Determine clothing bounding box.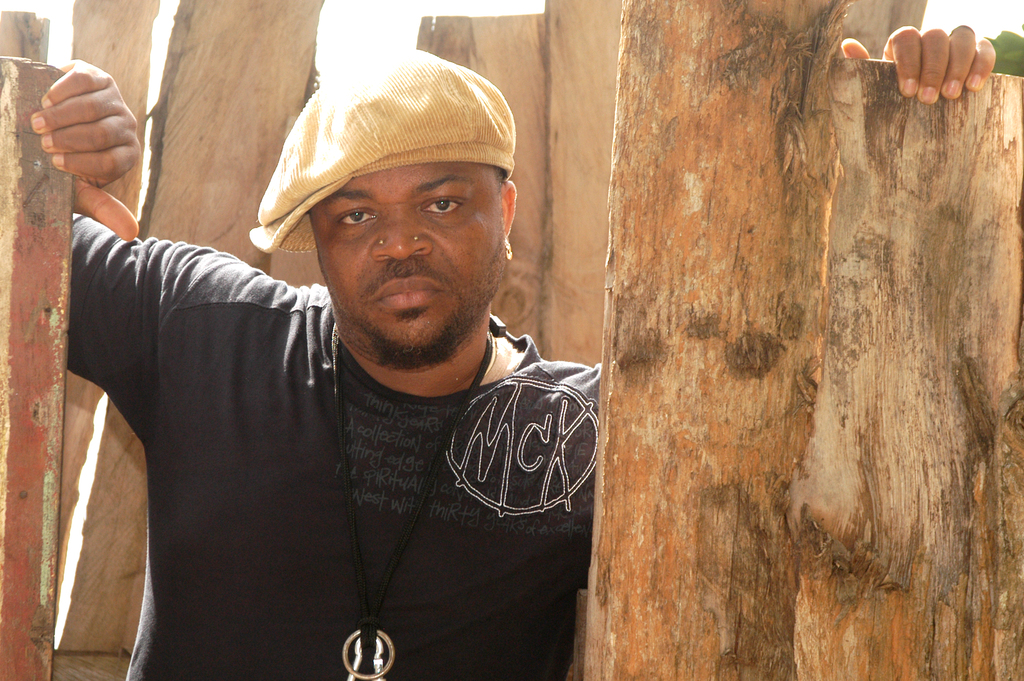
Determined: x1=47 y1=149 x2=630 y2=667.
